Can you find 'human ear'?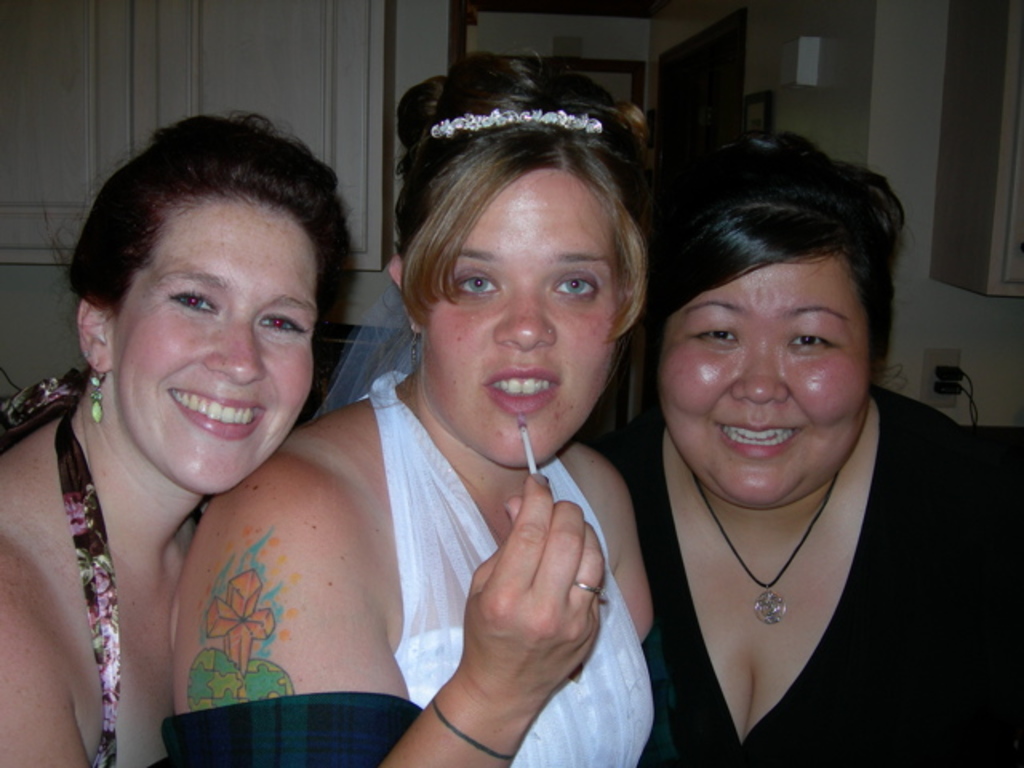
Yes, bounding box: <bbox>387, 258, 418, 334</bbox>.
